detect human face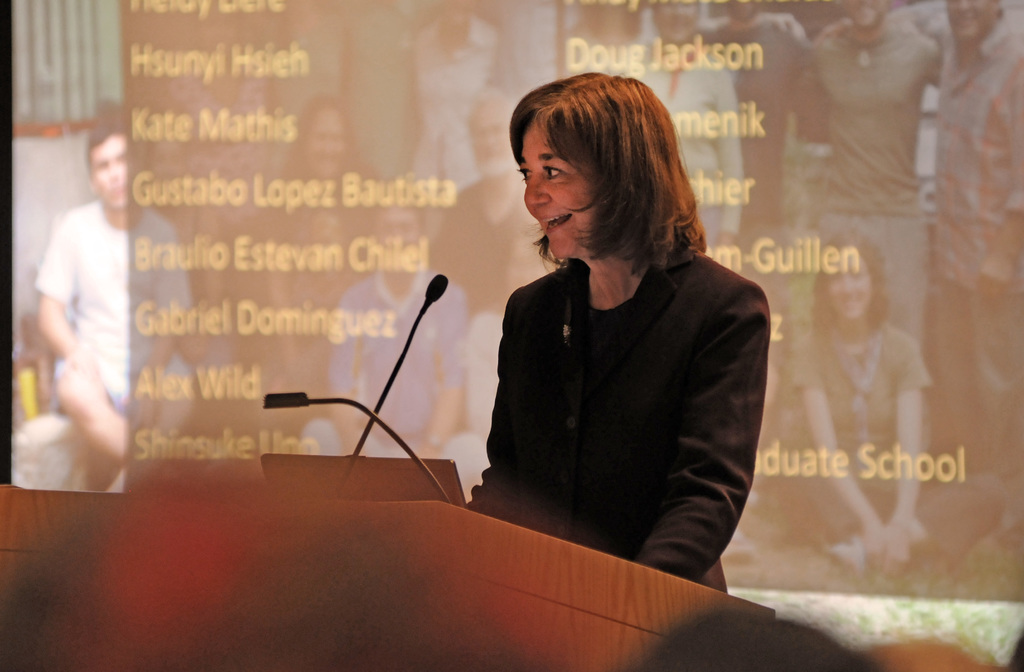
l=945, t=0, r=996, b=39
